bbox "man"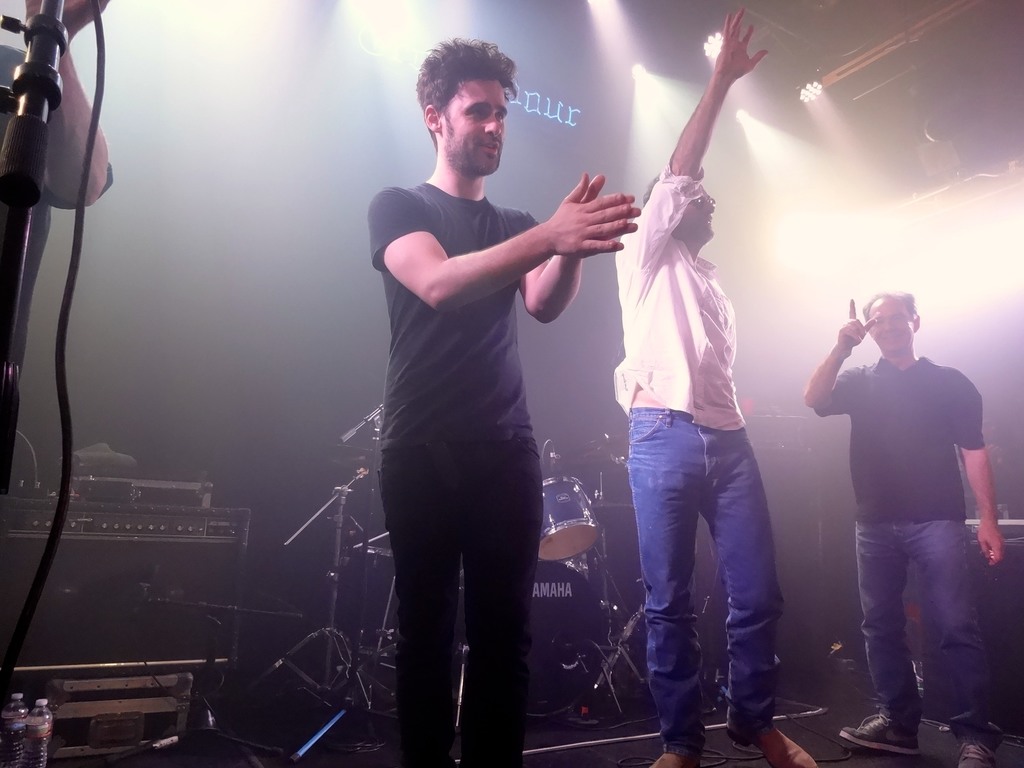
(left=607, top=4, right=820, bottom=767)
